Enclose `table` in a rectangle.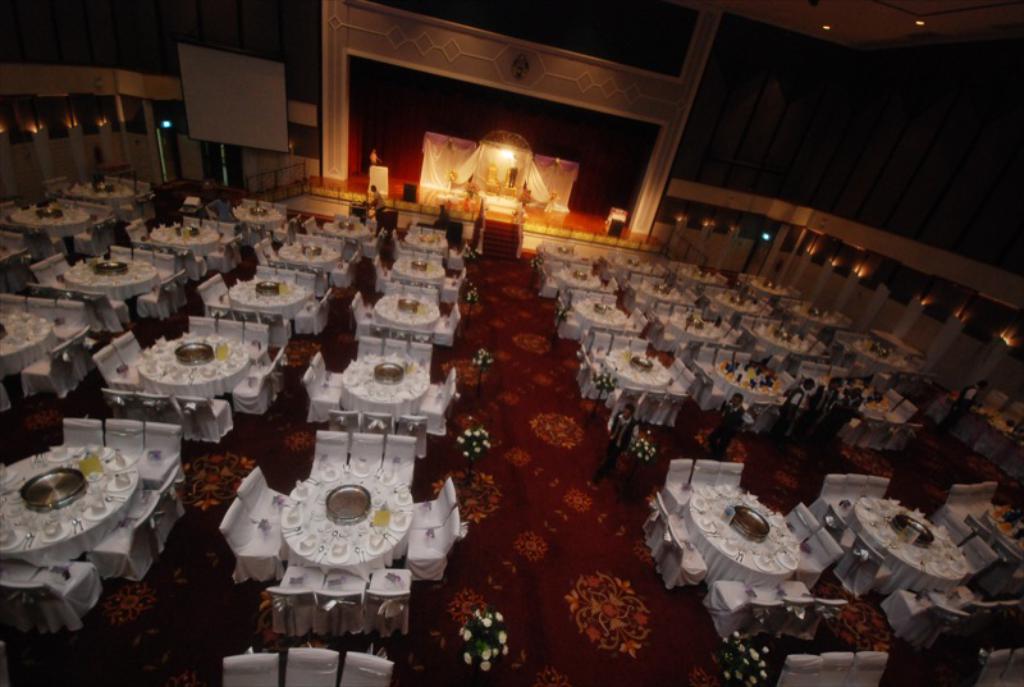
x1=785 y1=299 x2=838 y2=338.
